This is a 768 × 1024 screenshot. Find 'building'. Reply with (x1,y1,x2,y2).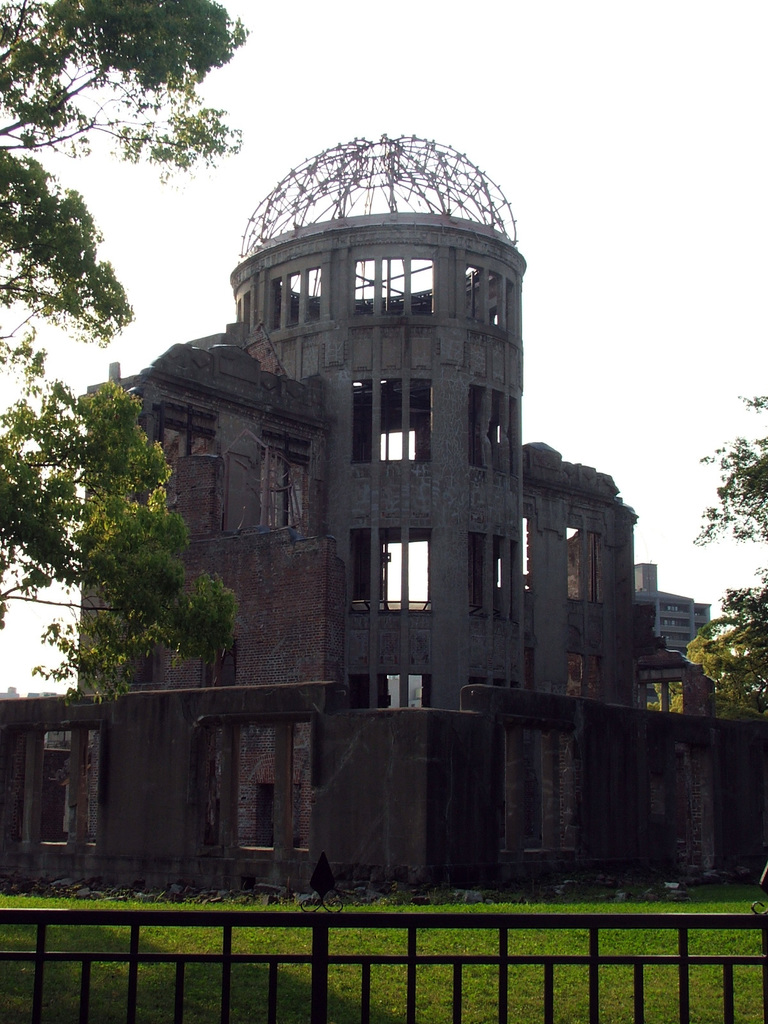
(632,556,713,675).
